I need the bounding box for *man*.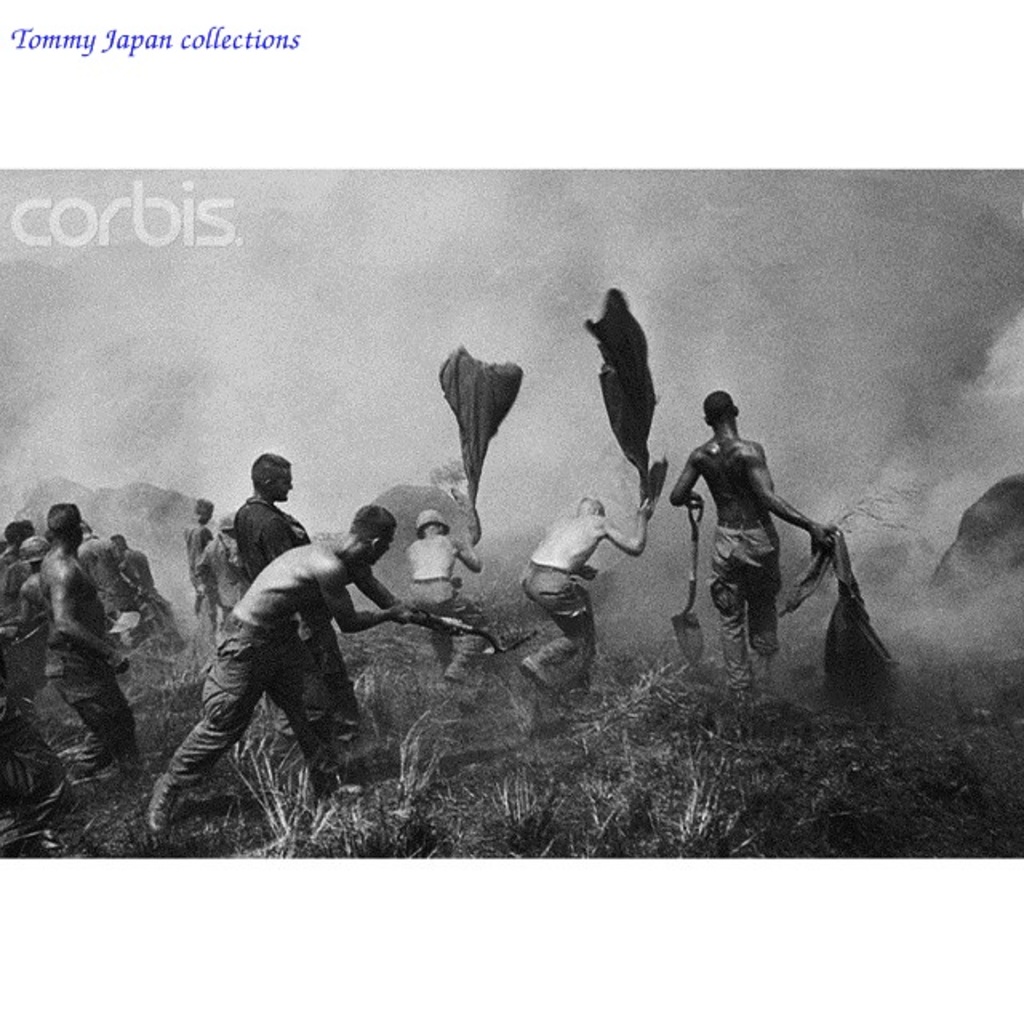
Here it is: l=669, t=374, r=835, b=699.
